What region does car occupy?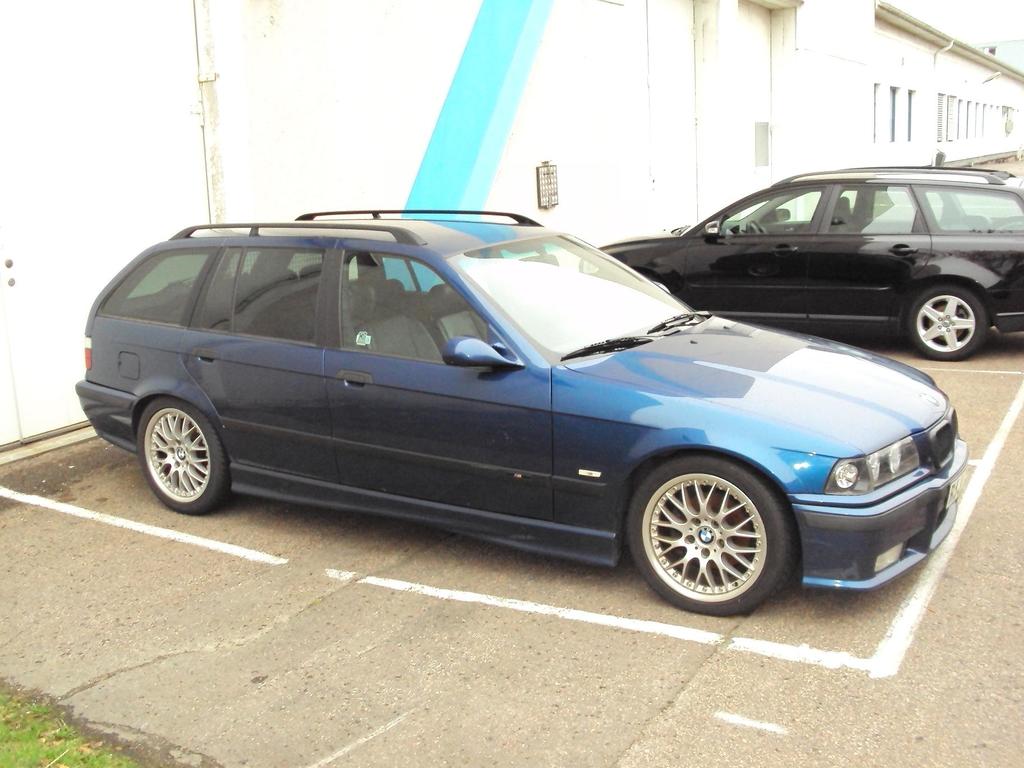
box=[95, 233, 900, 620].
